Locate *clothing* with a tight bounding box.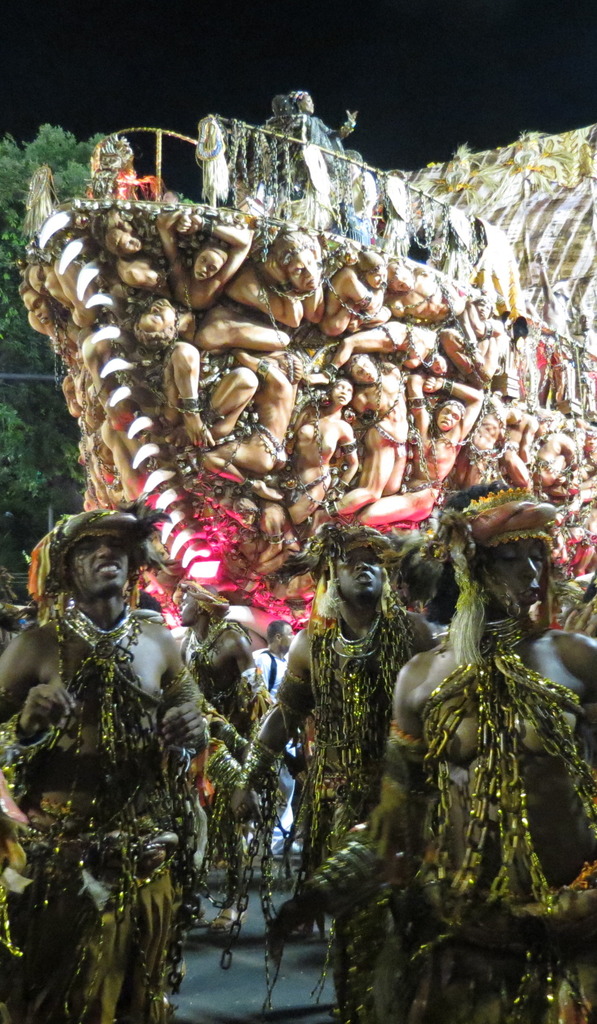
<region>422, 941, 596, 1023</region>.
